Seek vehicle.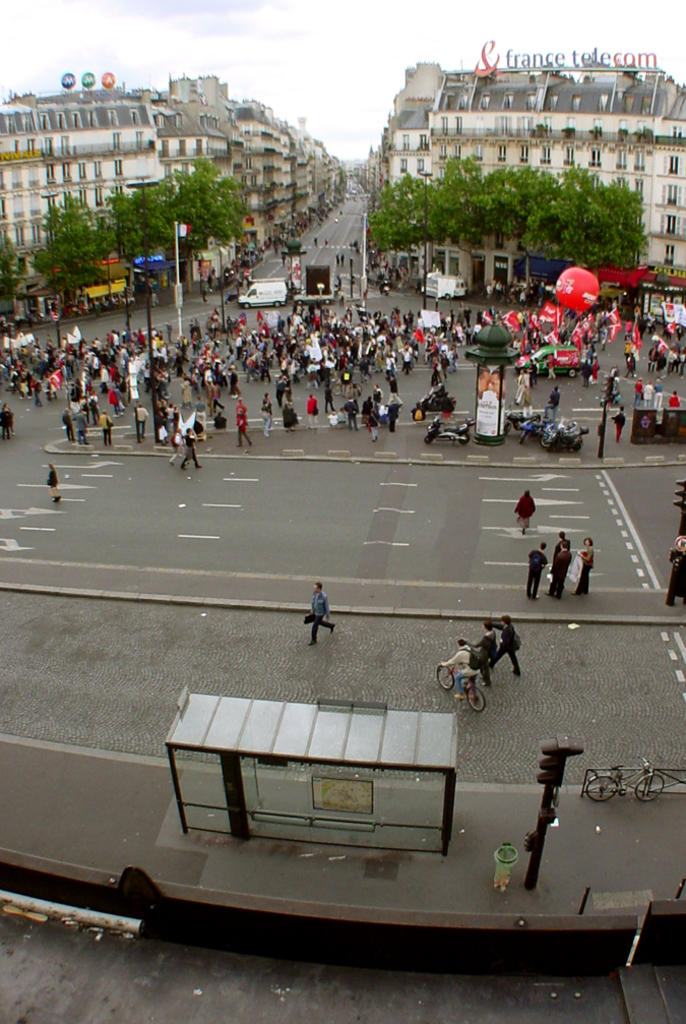
region(504, 405, 545, 437).
